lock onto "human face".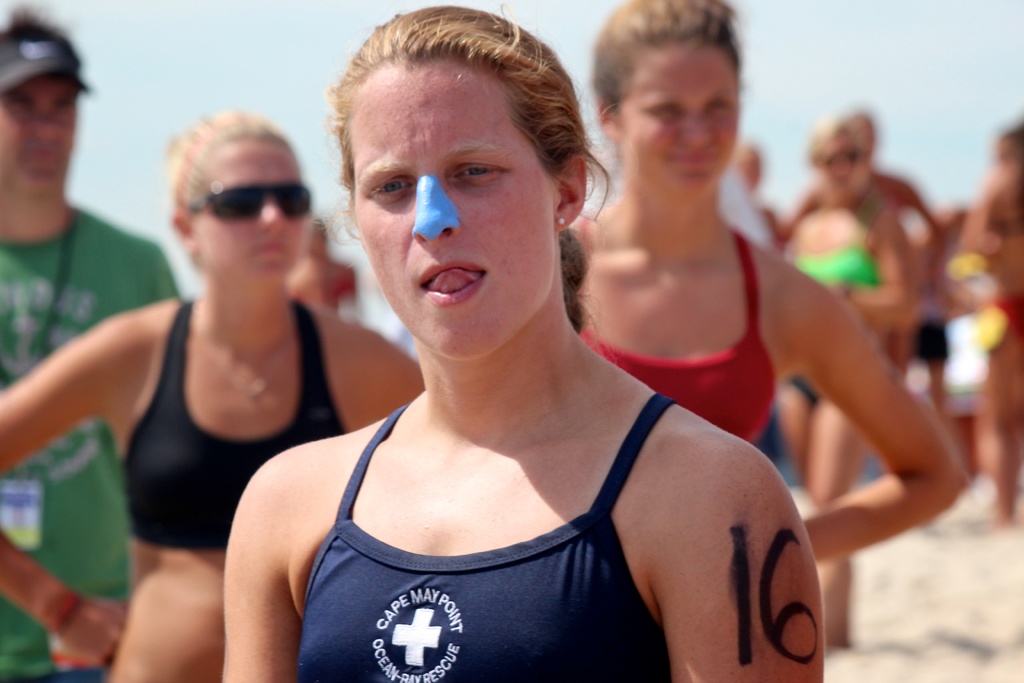
Locked: (353,63,561,362).
